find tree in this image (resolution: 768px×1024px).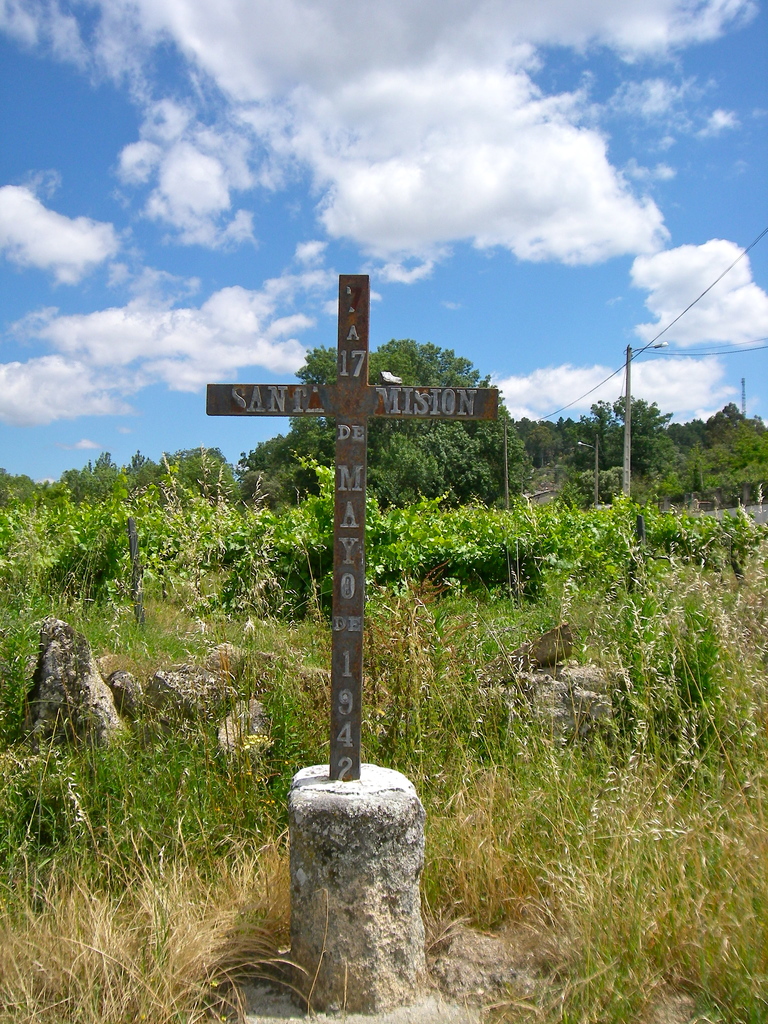
524 417 577 470.
